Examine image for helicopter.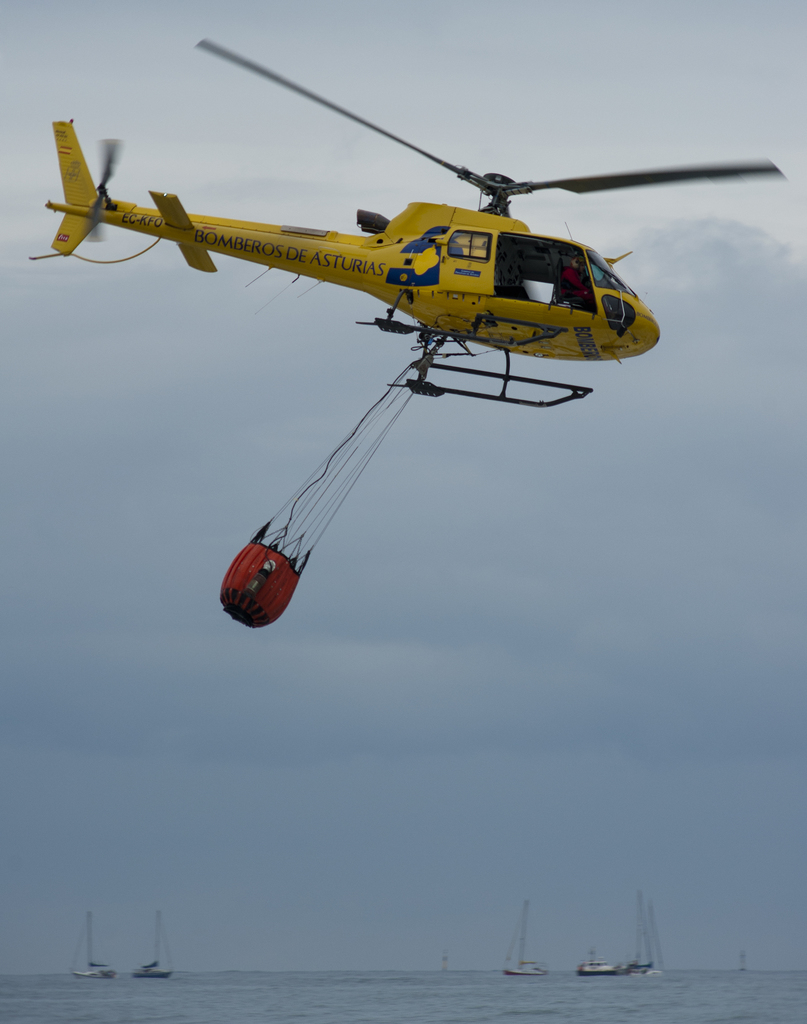
Examination result: locate(1, 49, 806, 402).
